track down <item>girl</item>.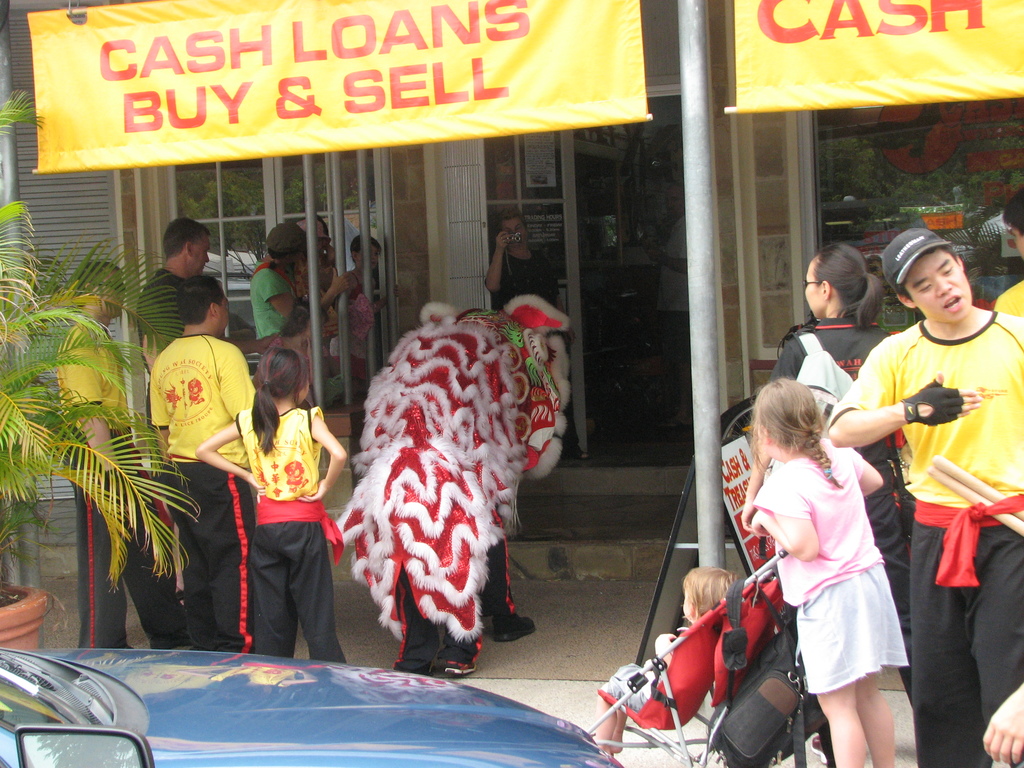
Tracked to [771,241,911,666].
